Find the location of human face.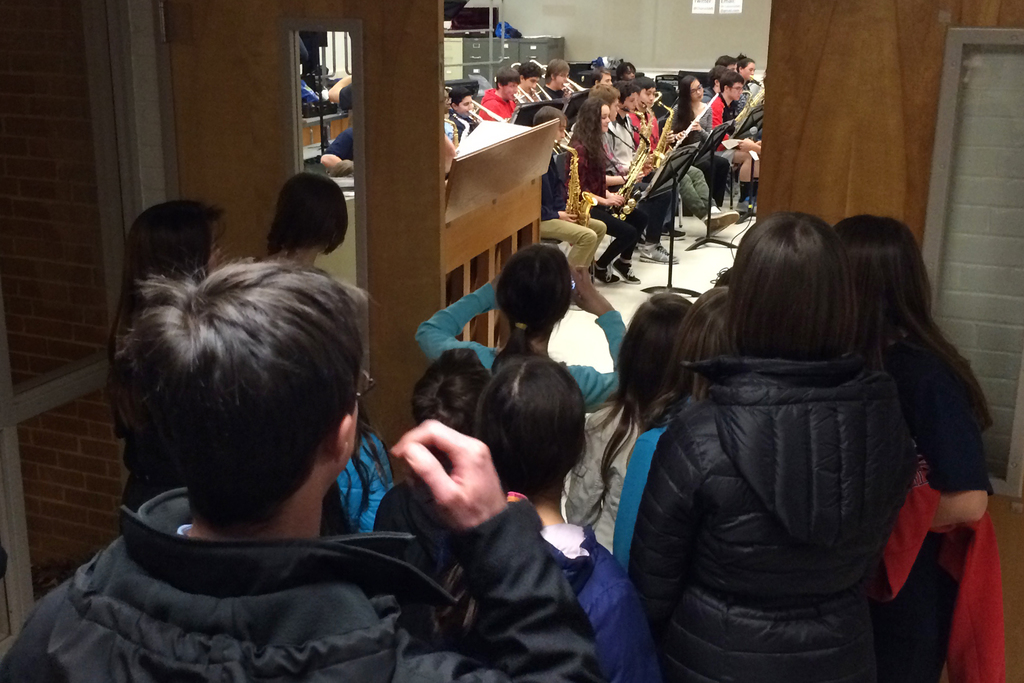
Location: 457/97/476/118.
